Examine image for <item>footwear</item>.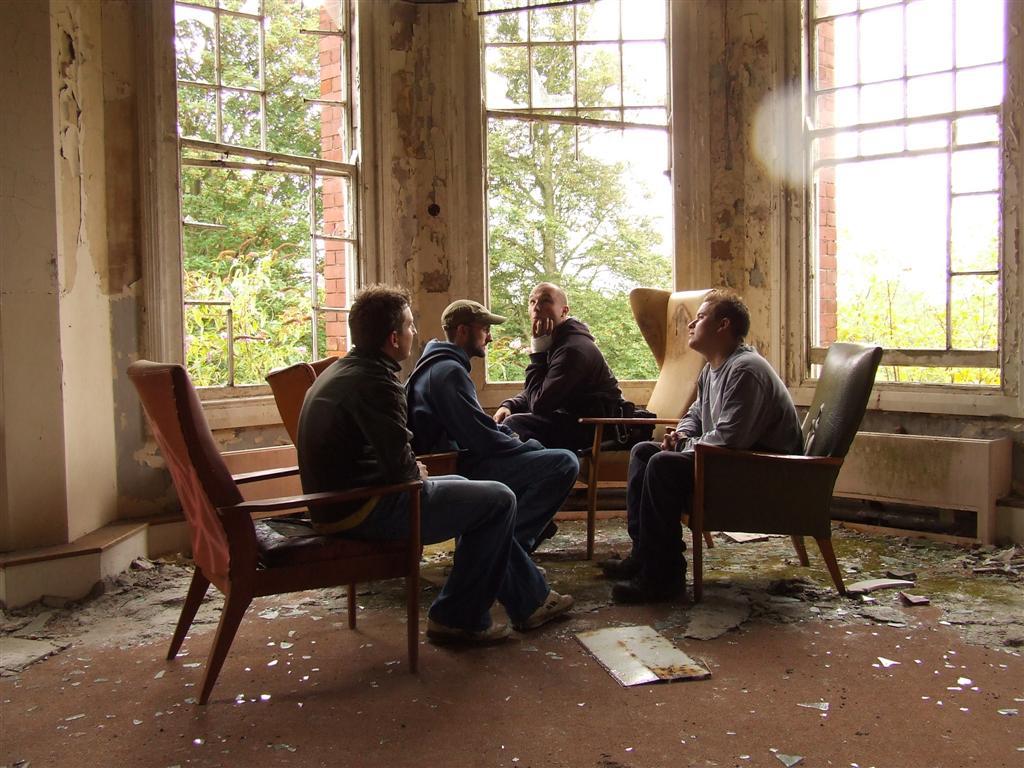
Examination result: BBox(594, 551, 641, 573).
